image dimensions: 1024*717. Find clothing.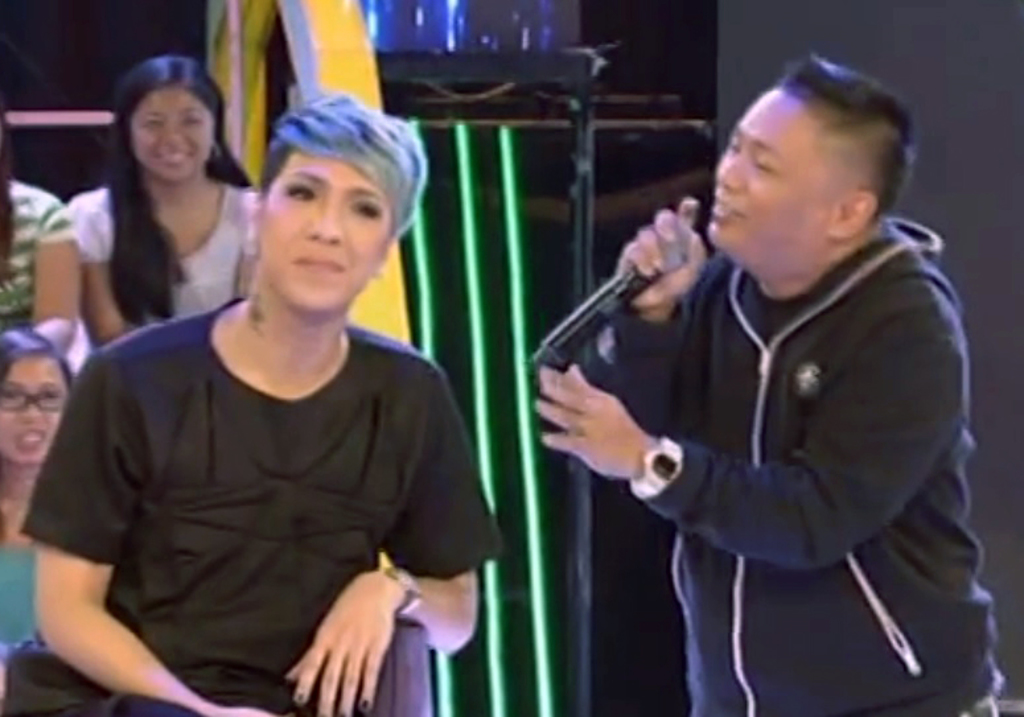
41 254 492 701.
